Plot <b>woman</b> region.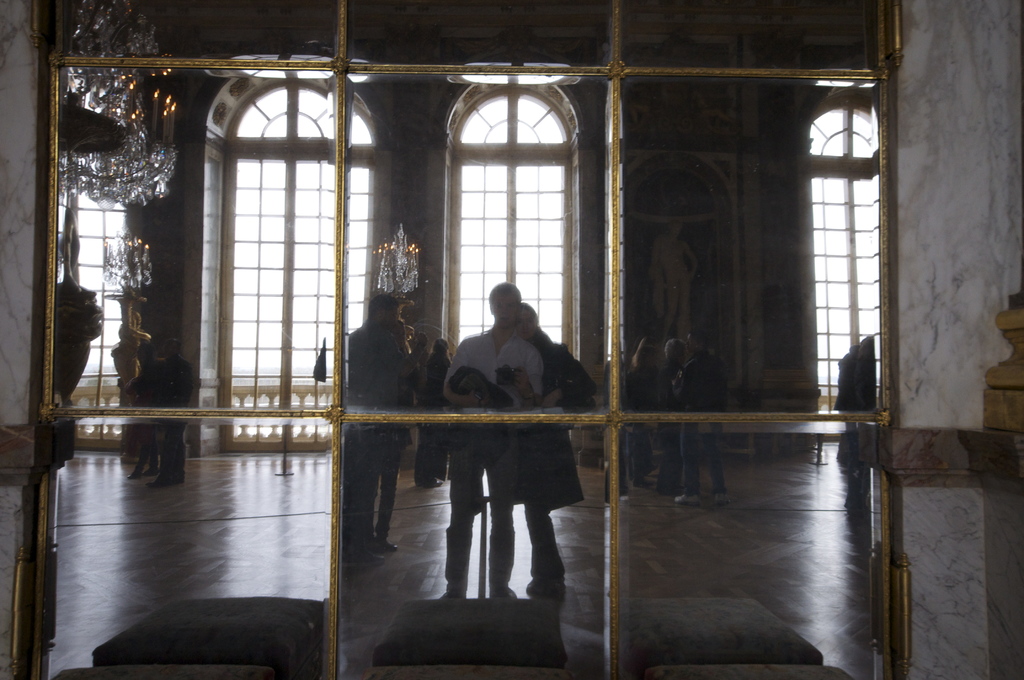
Plotted at [x1=500, y1=300, x2=609, y2=599].
